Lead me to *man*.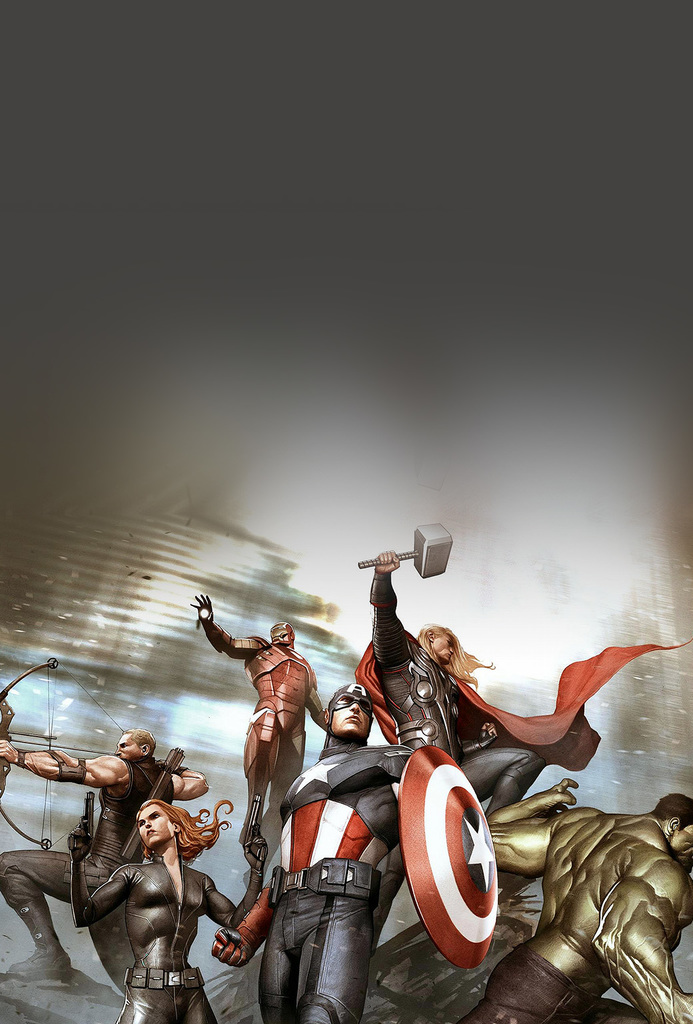
Lead to [187, 593, 335, 879].
